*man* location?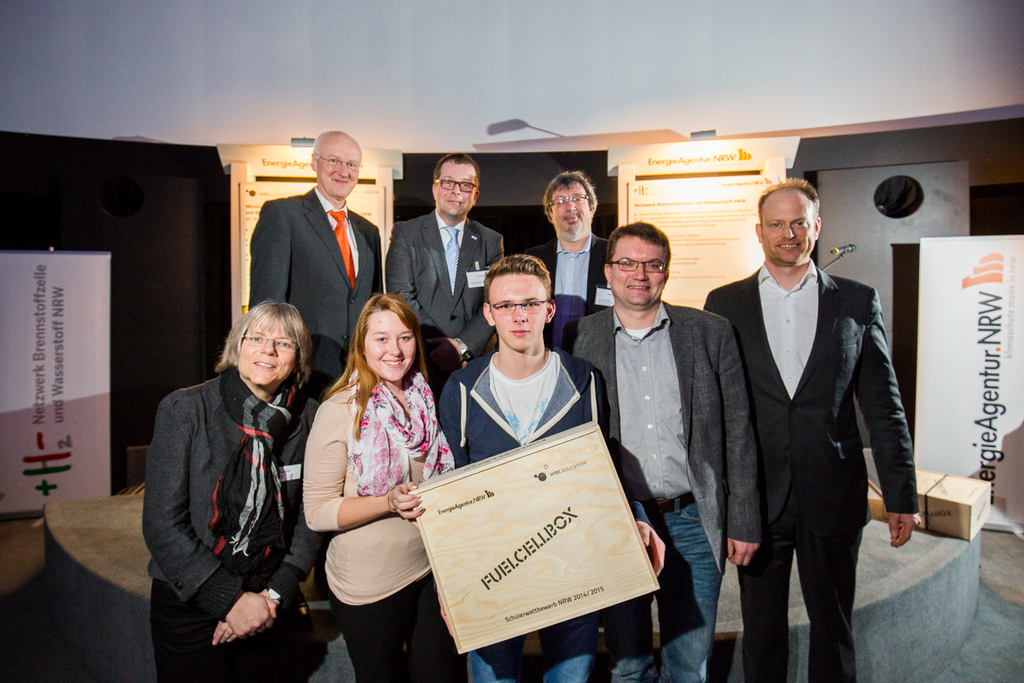
(x1=703, y1=175, x2=922, y2=682)
